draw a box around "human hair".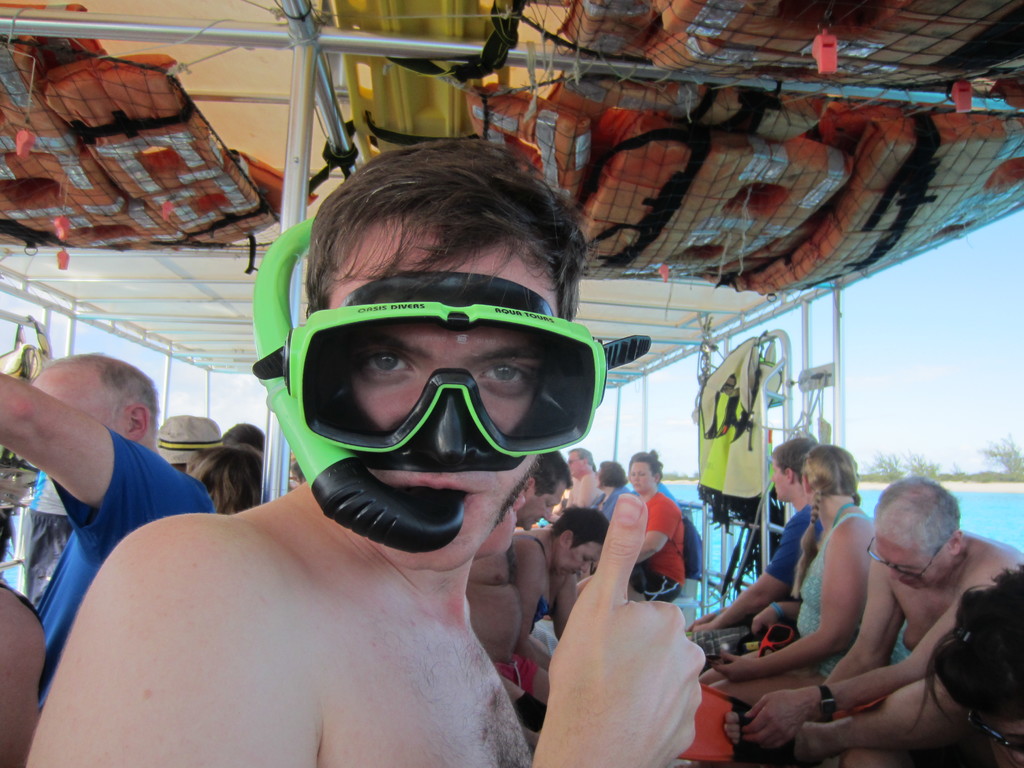
box=[630, 447, 662, 495].
